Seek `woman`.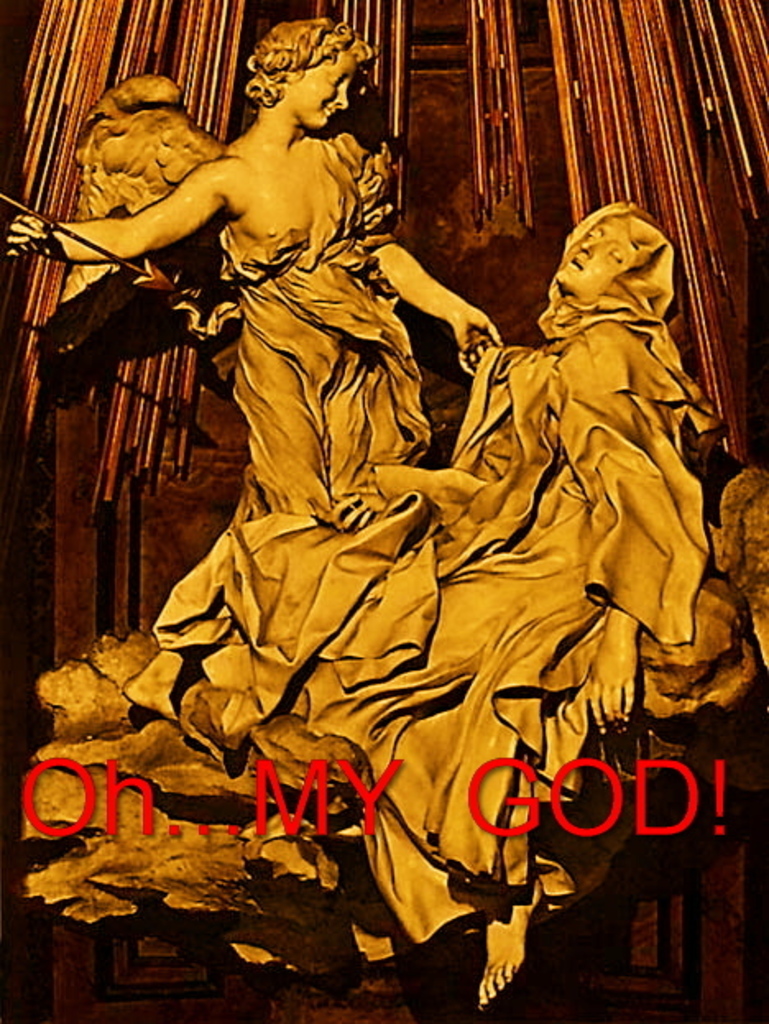
<box>230,201,738,1012</box>.
